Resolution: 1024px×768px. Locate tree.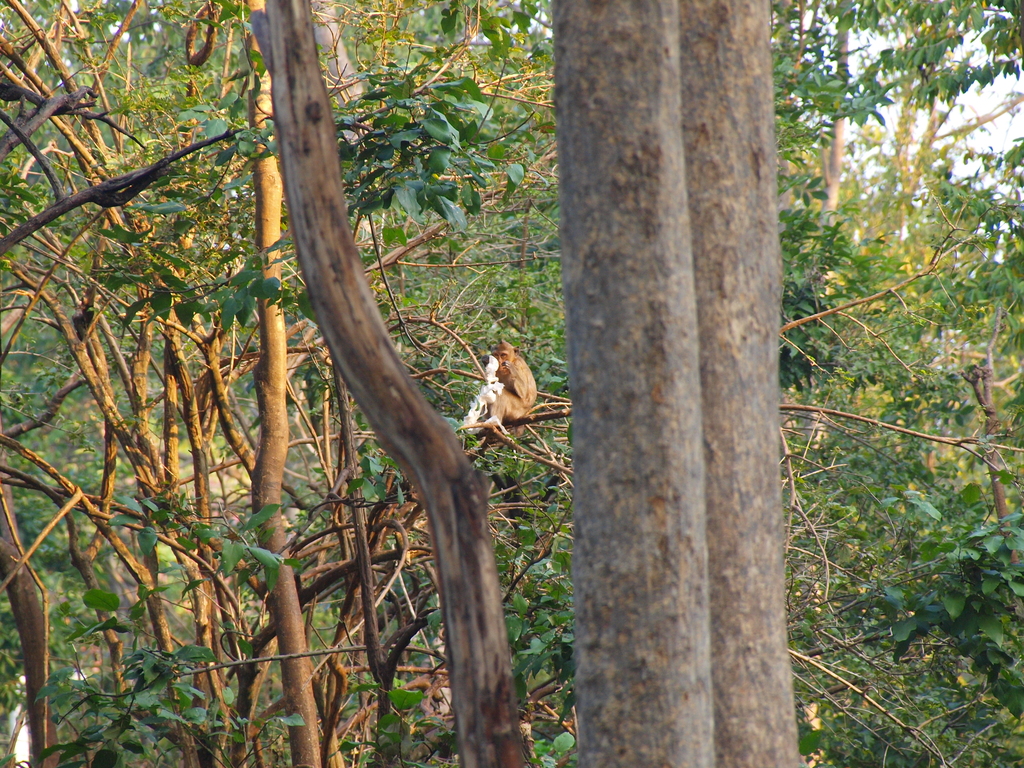
[91, 3, 469, 765].
